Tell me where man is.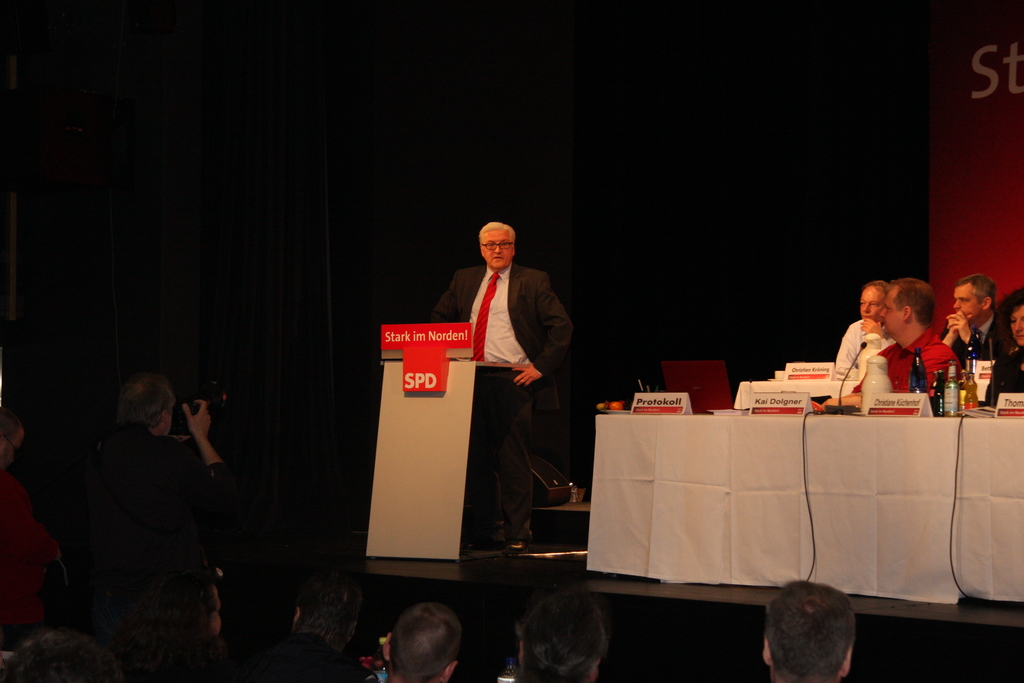
man is at [x1=766, y1=578, x2=858, y2=682].
